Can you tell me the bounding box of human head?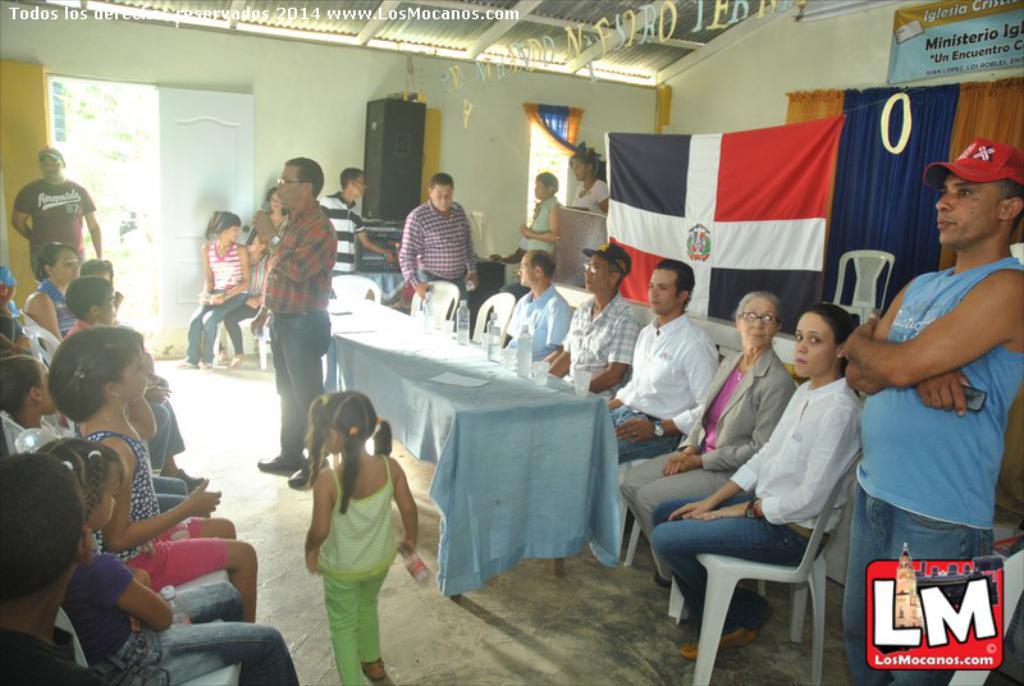
select_region(316, 390, 376, 457).
